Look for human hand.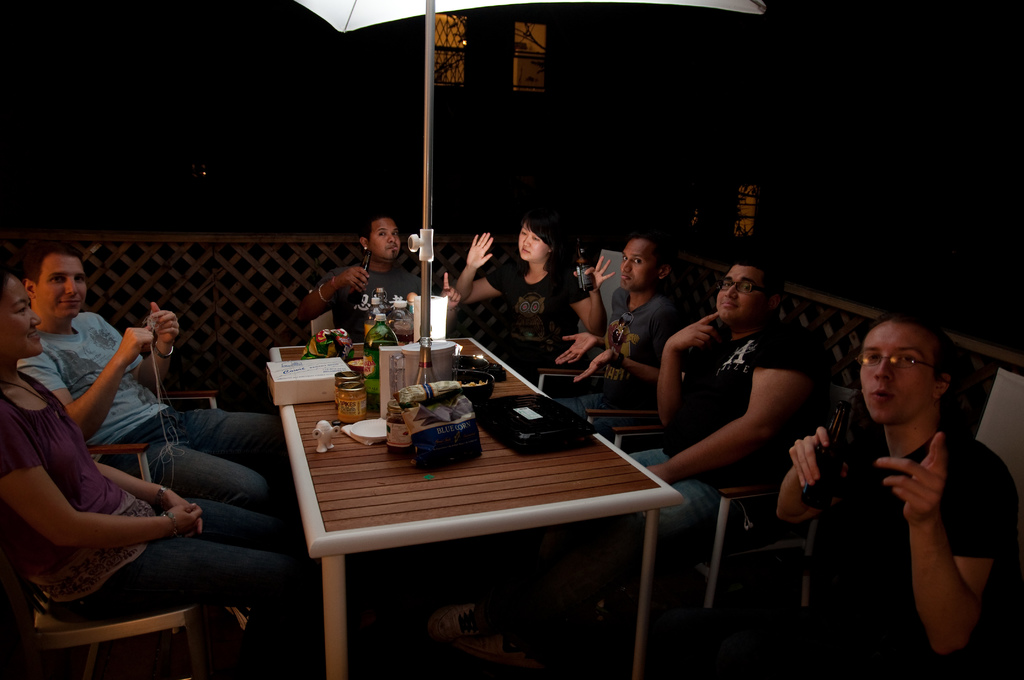
Found: (335, 268, 369, 296).
